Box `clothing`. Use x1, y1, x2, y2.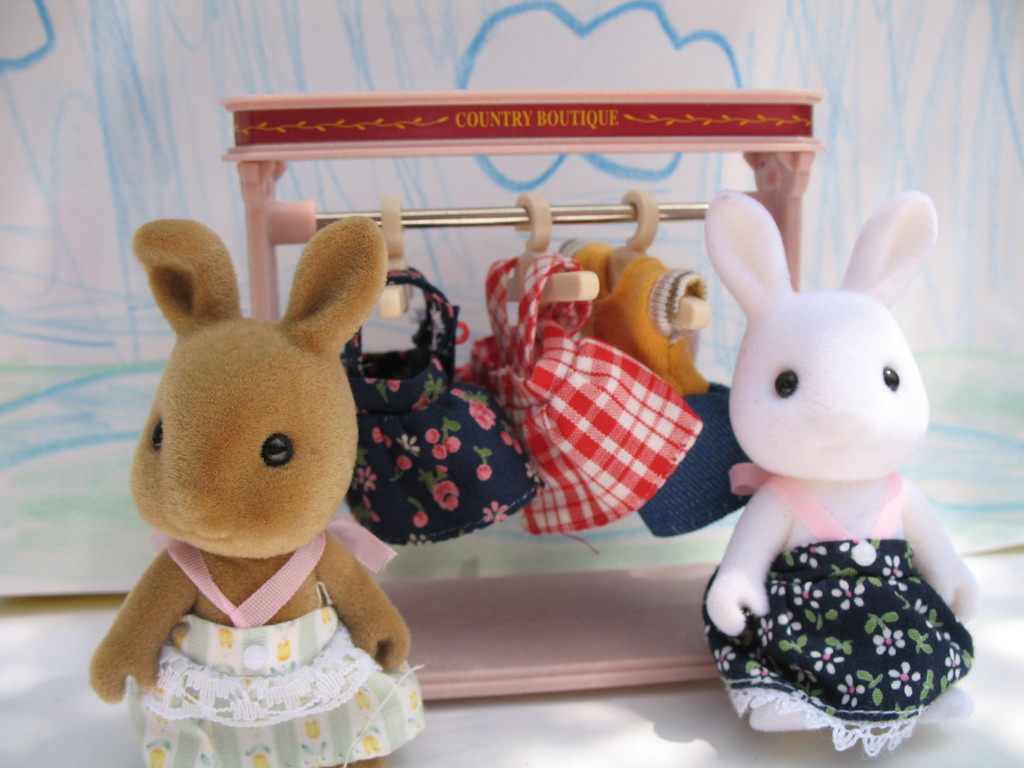
131, 531, 424, 767.
